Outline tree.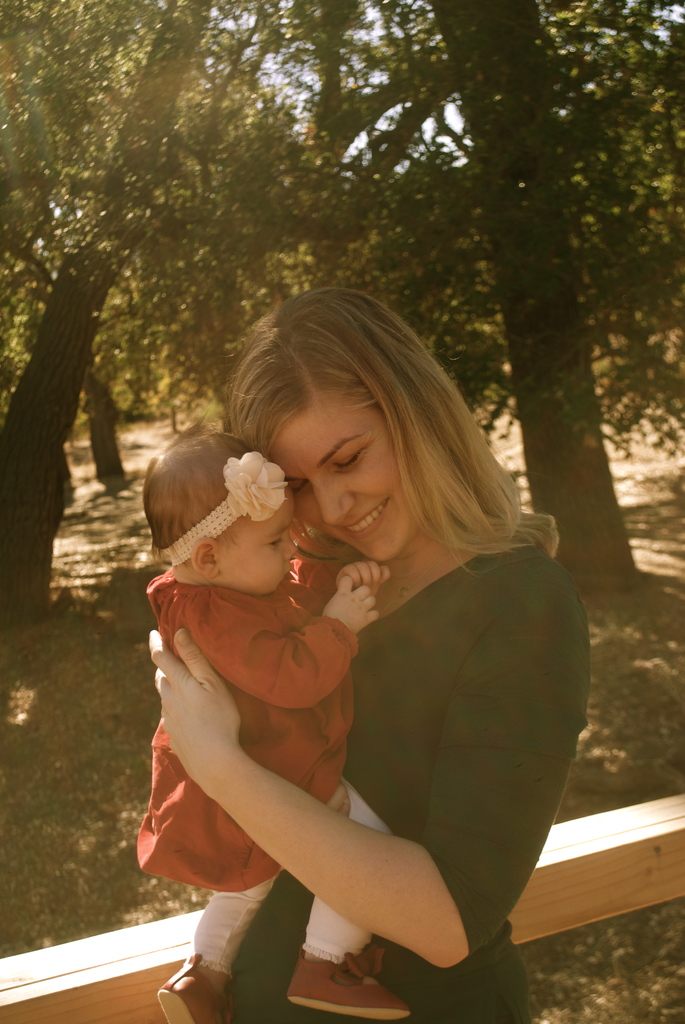
Outline: [0, 0, 212, 623].
